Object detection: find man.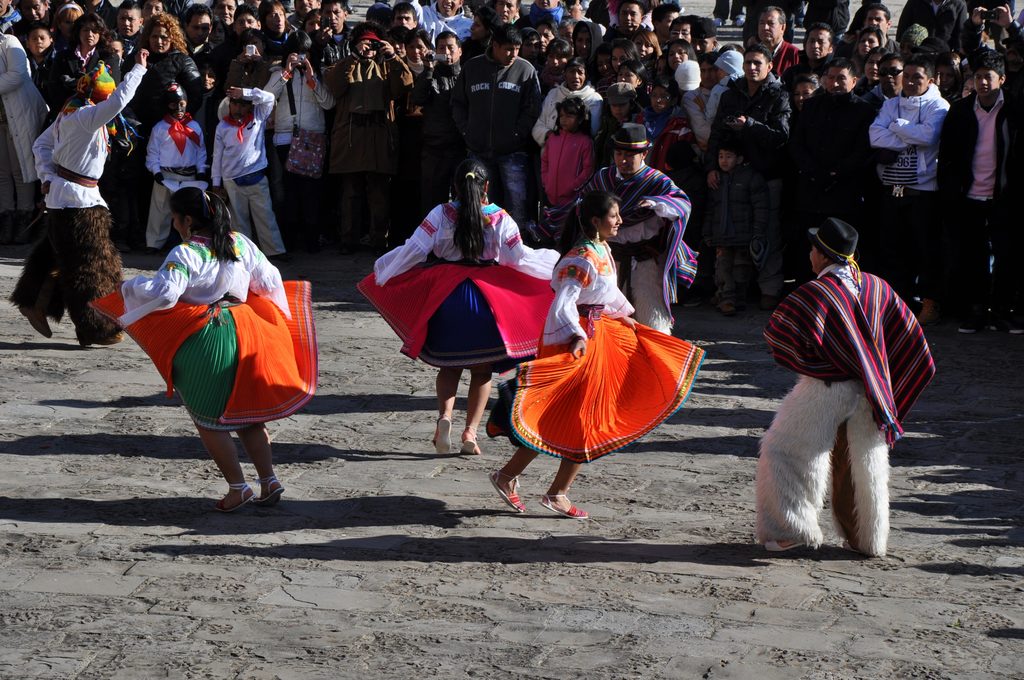
{"left": 406, "top": 0, "right": 475, "bottom": 45}.
